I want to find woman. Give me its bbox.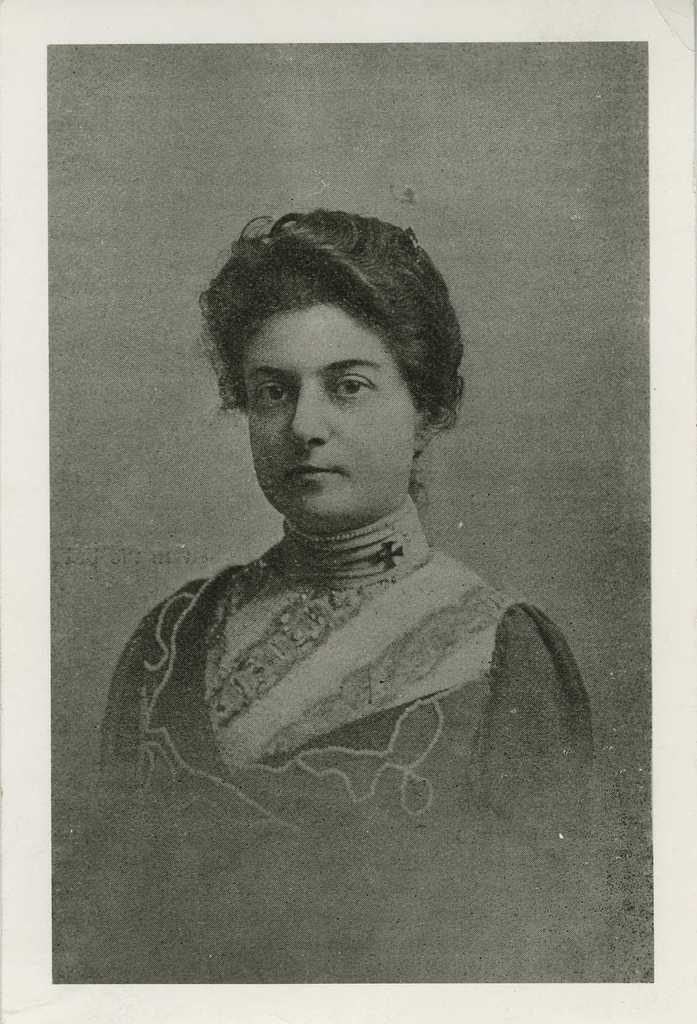
bbox=(88, 179, 625, 962).
